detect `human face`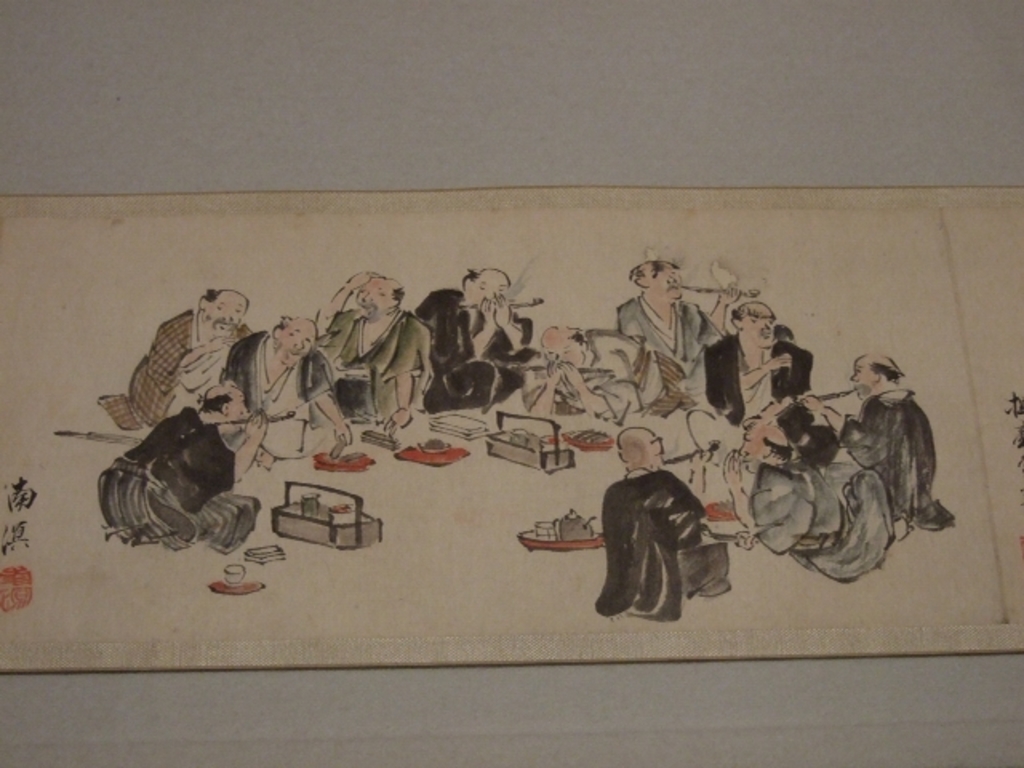
detection(536, 331, 582, 371)
